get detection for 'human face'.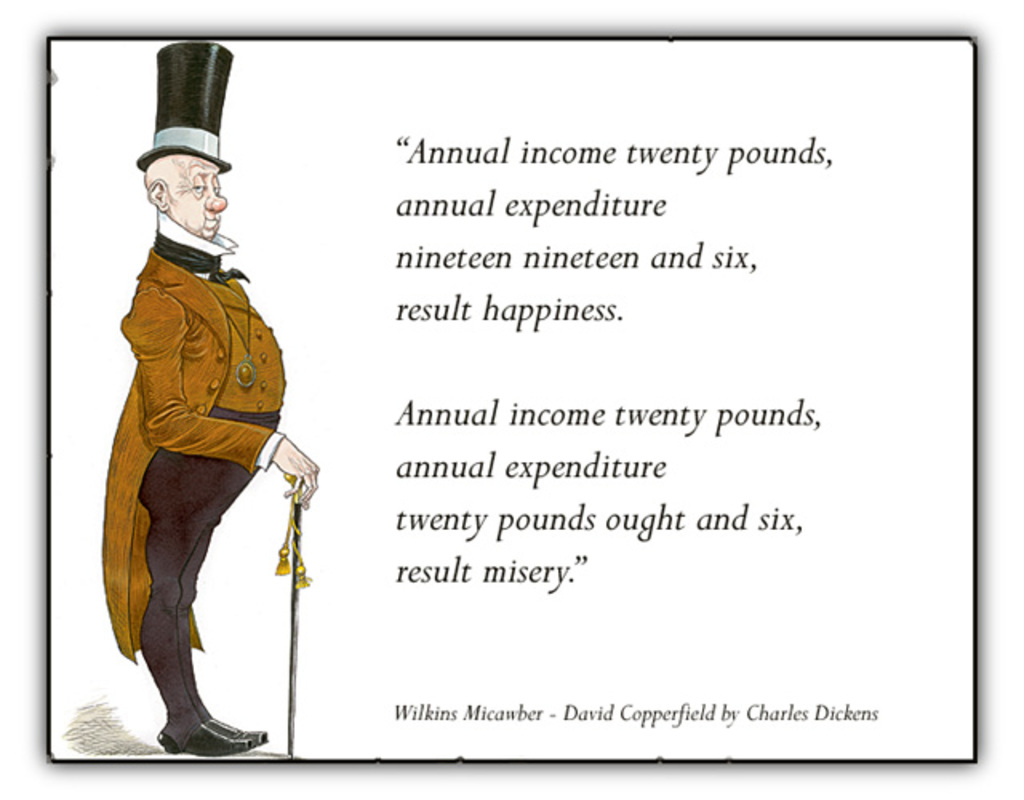
Detection: x1=165 y1=152 x2=232 y2=238.
